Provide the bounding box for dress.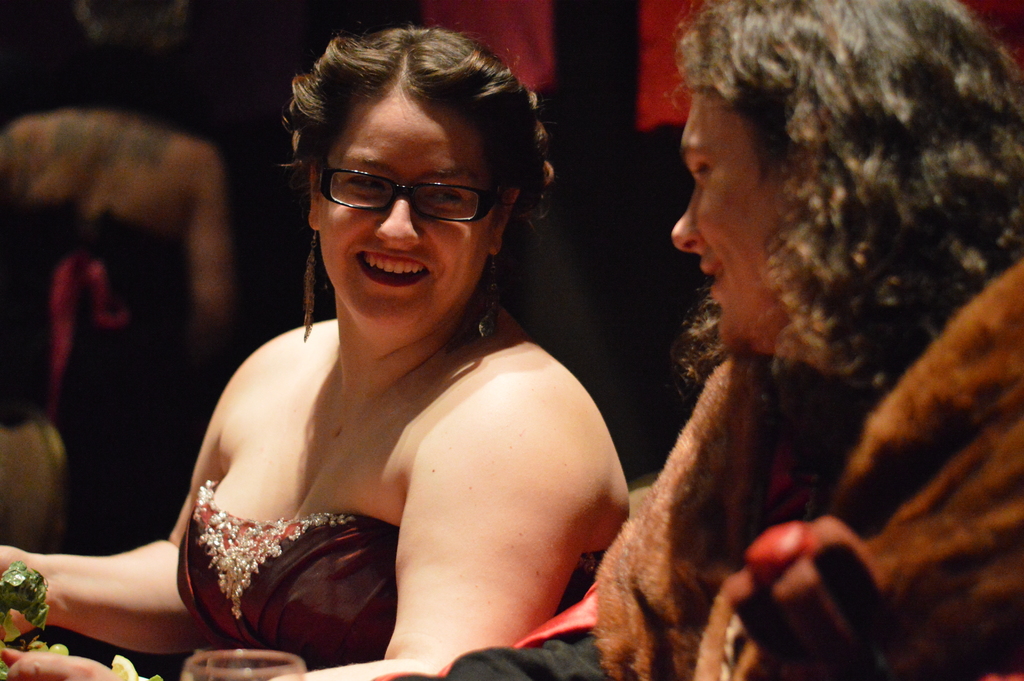
[left=170, top=513, right=590, bottom=671].
